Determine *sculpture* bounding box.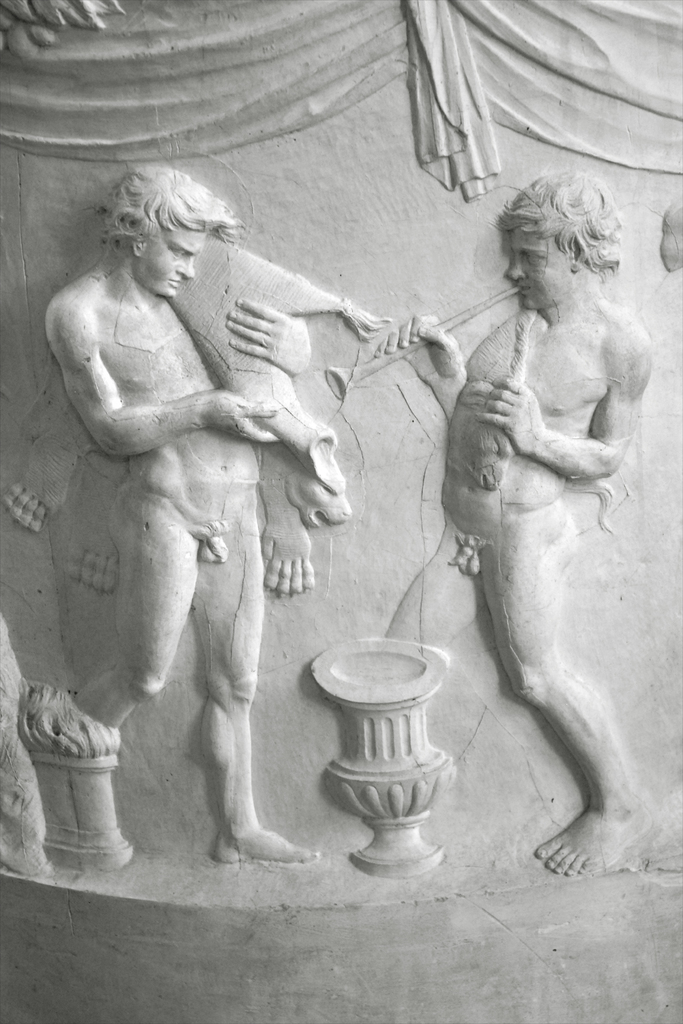
Determined: [298, 640, 470, 892].
